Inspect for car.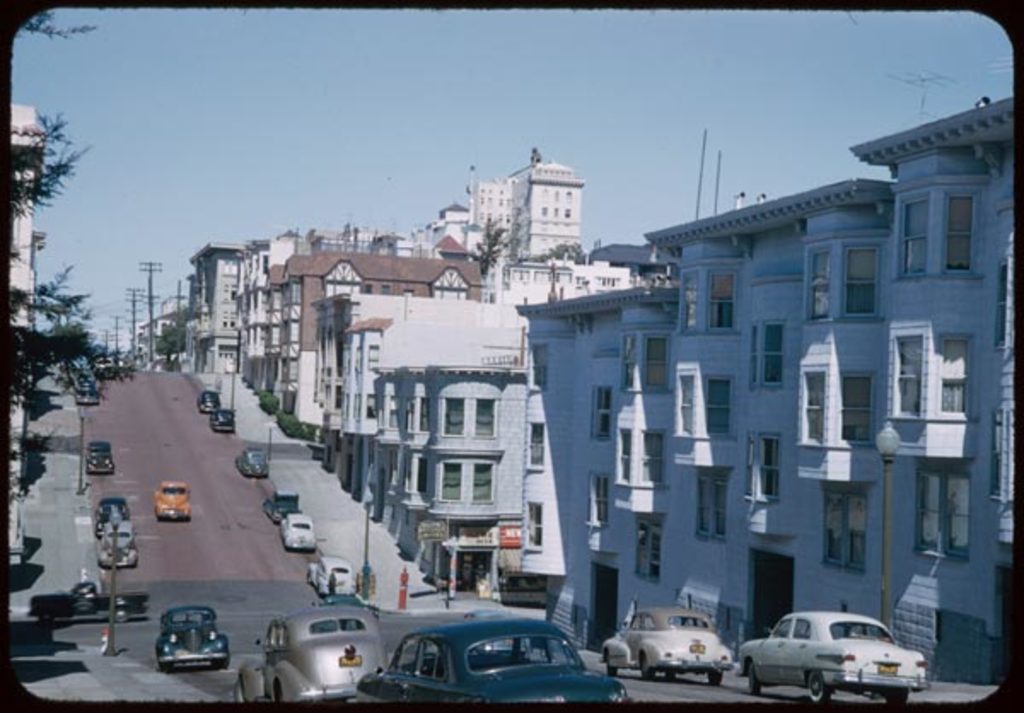
Inspection: x1=601, y1=609, x2=729, y2=687.
